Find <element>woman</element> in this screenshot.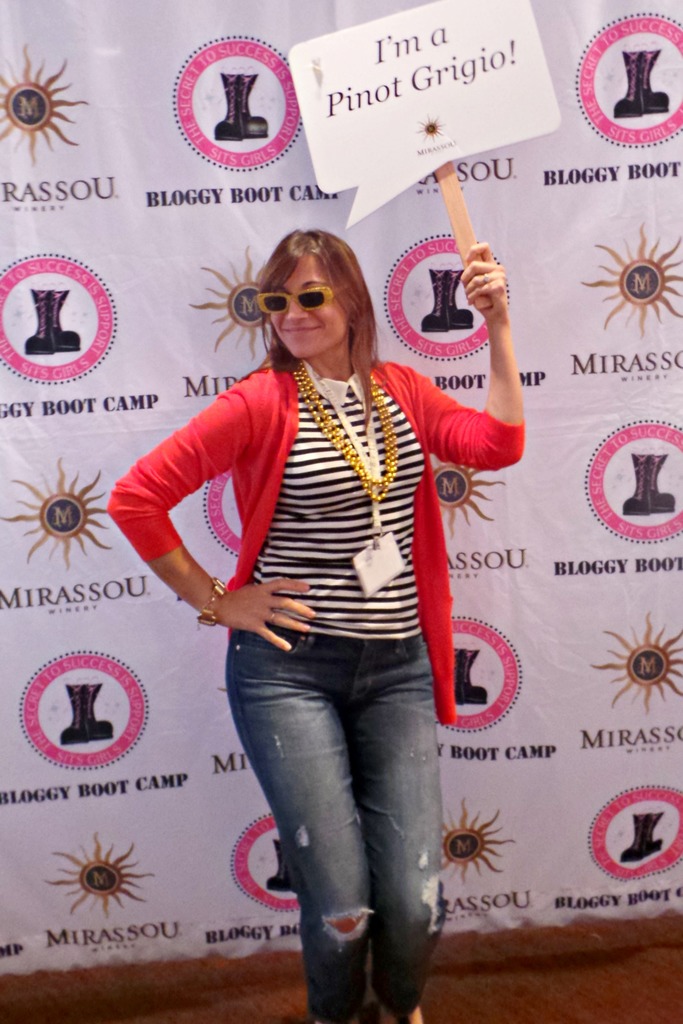
The bounding box for <element>woman</element> is (x1=104, y1=207, x2=557, y2=1018).
